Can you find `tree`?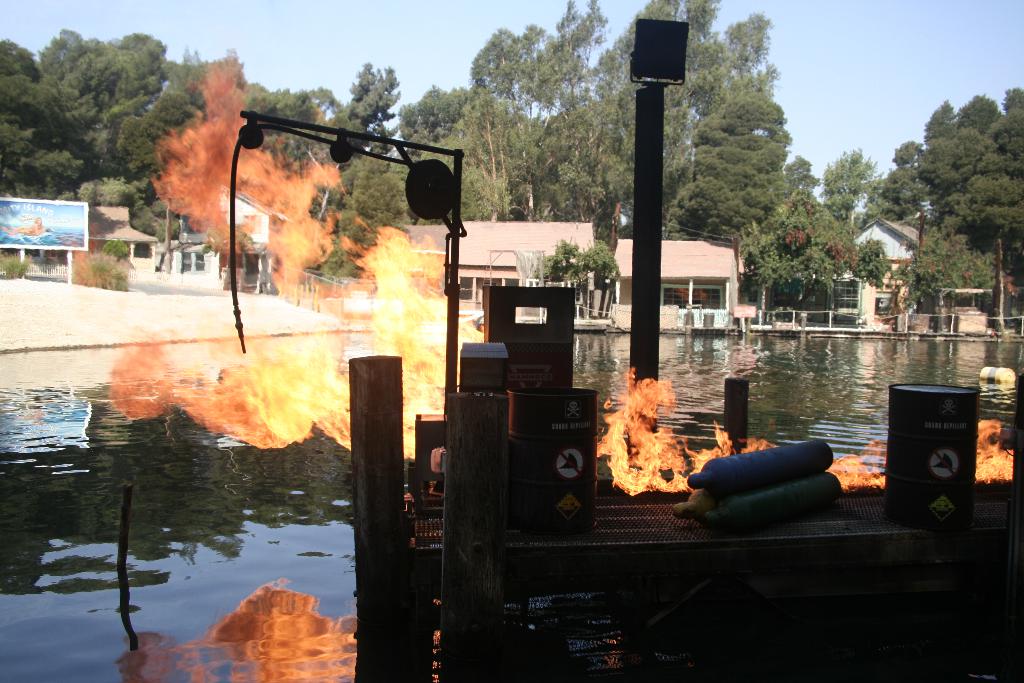
Yes, bounding box: (782,153,817,195).
